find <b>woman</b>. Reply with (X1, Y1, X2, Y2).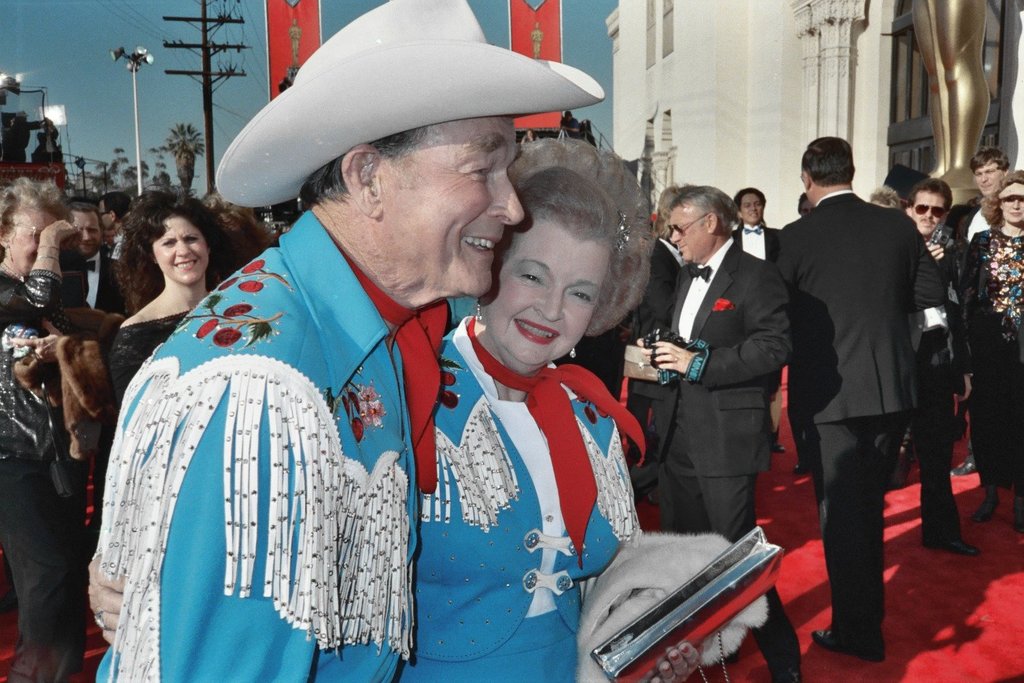
(958, 169, 1023, 533).
